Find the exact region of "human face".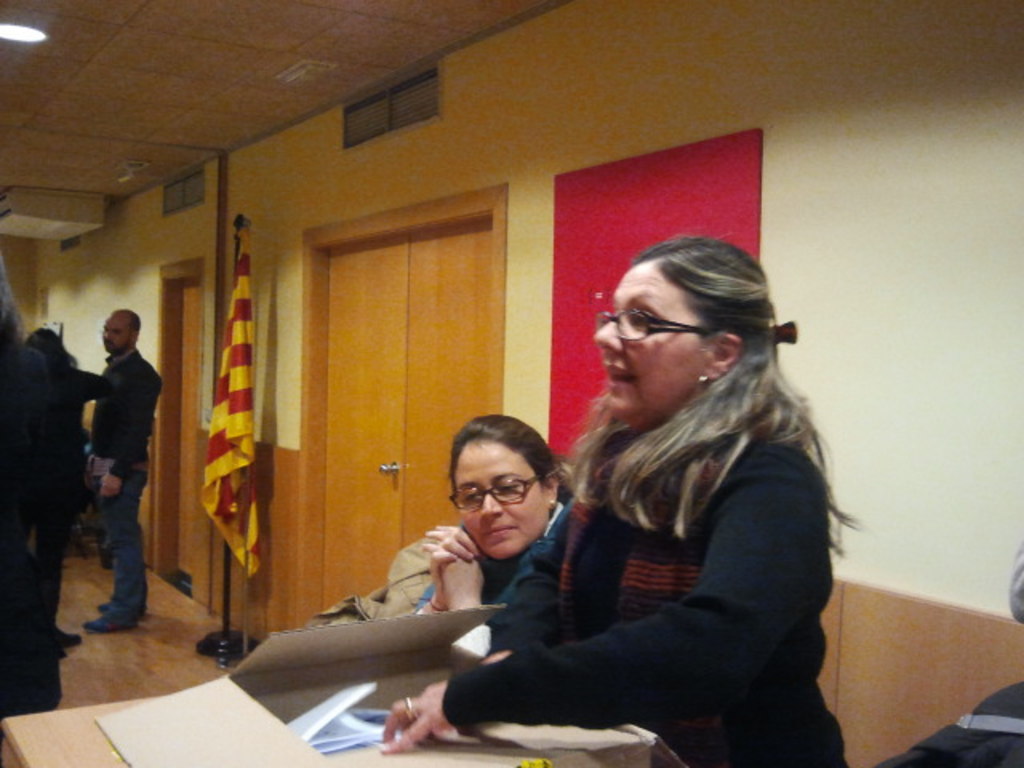
Exact region: {"left": 589, "top": 267, "right": 706, "bottom": 419}.
